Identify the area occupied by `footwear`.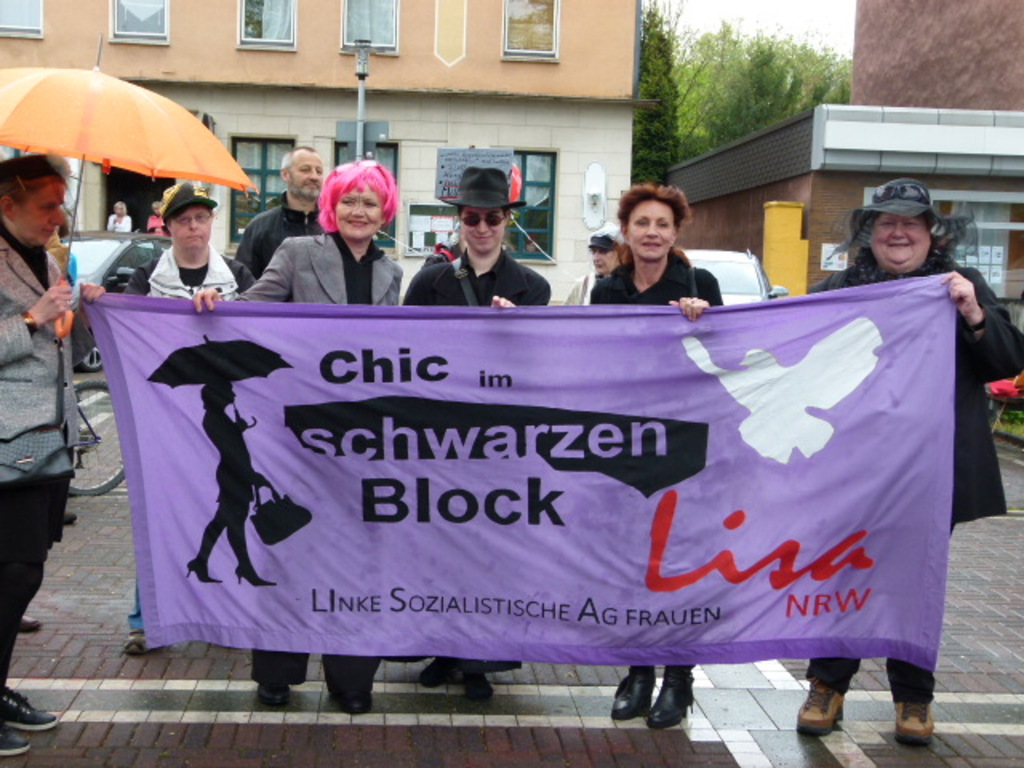
Area: x1=126, y1=635, x2=141, y2=656.
